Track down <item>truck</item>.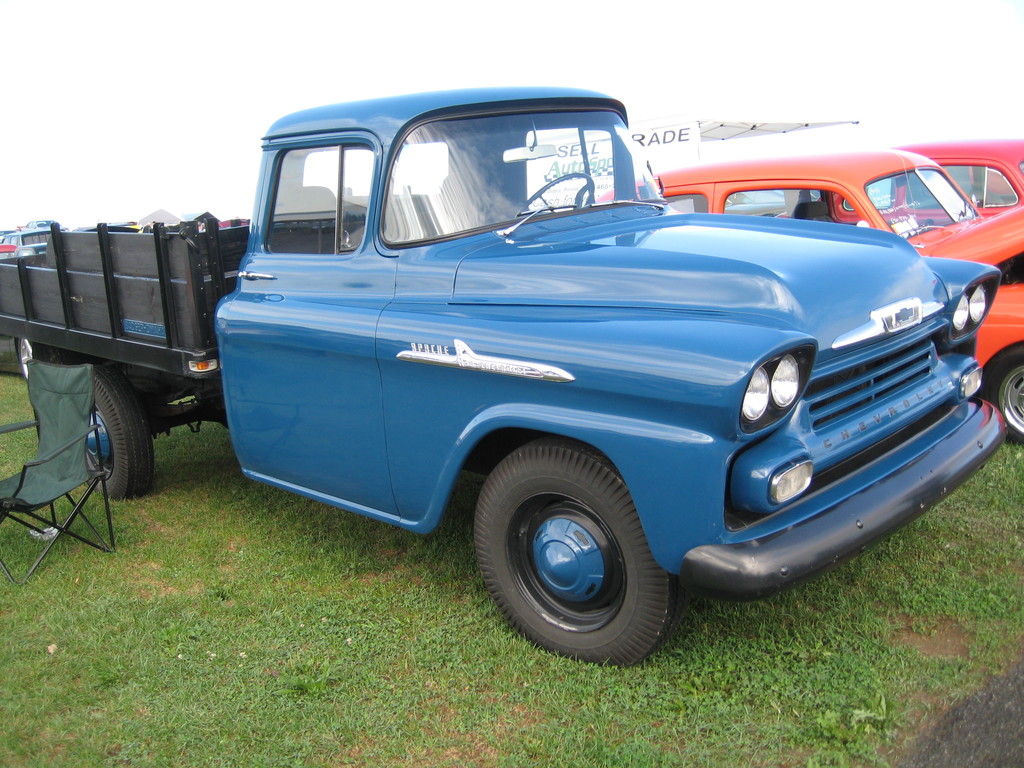
Tracked to detection(0, 84, 1014, 666).
